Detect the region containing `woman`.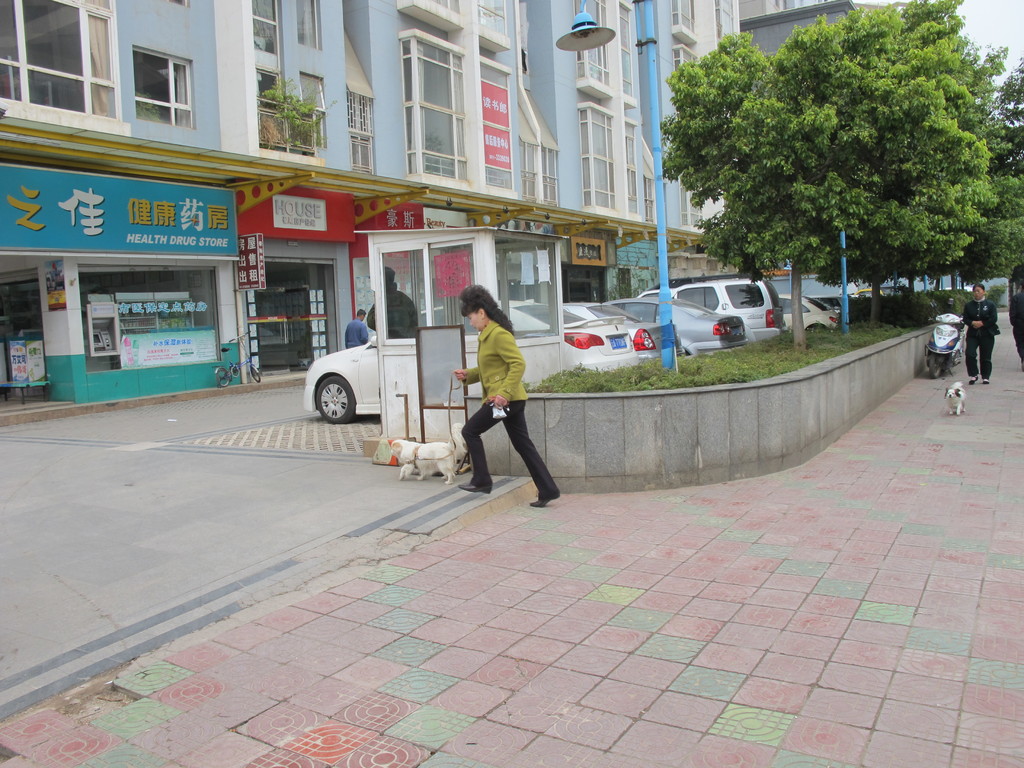
<region>963, 284, 1000, 385</region>.
